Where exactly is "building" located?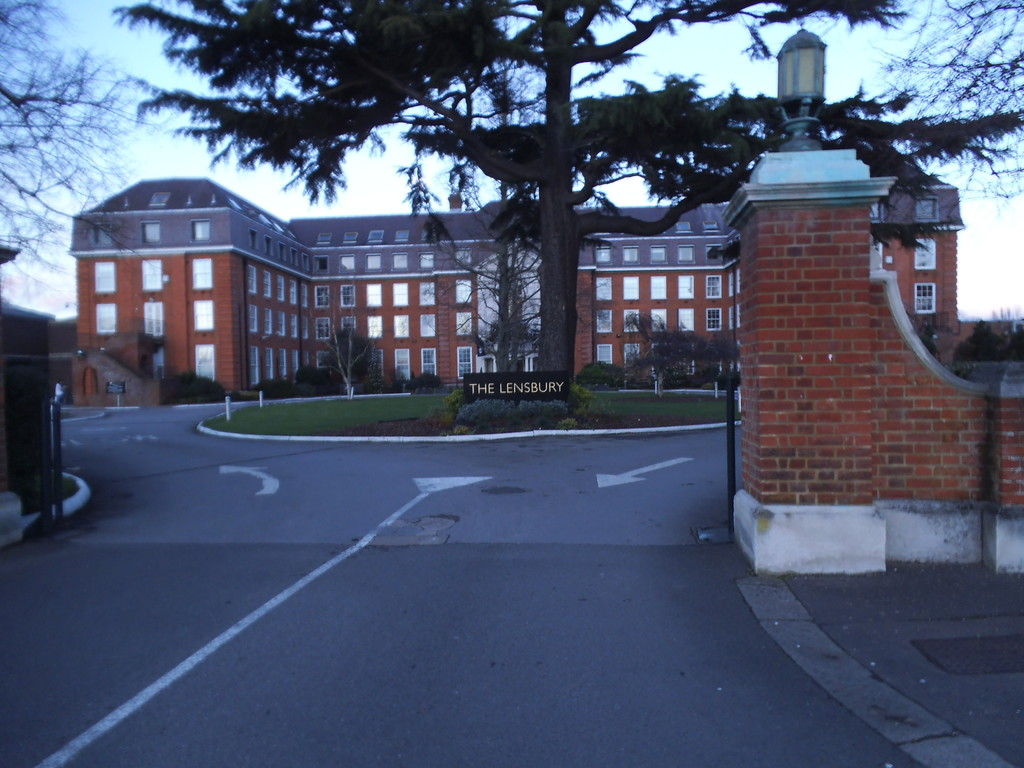
Its bounding box is l=65, t=164, r=967, b=406.
